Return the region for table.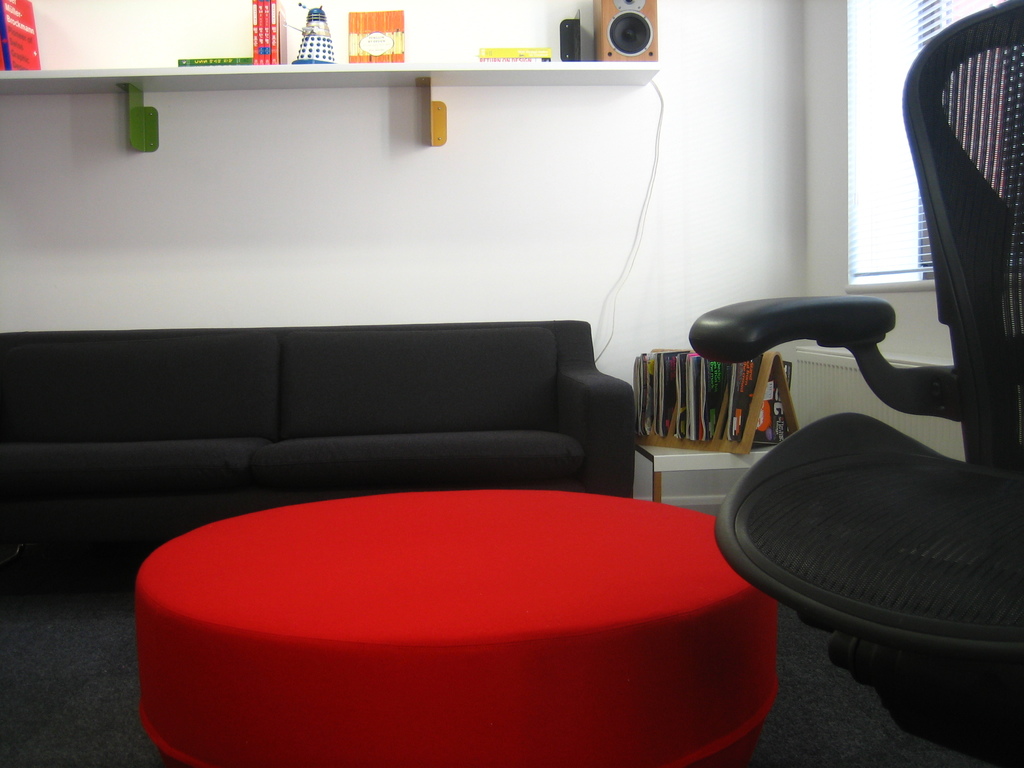
crop(99, 467, 864, 767).
